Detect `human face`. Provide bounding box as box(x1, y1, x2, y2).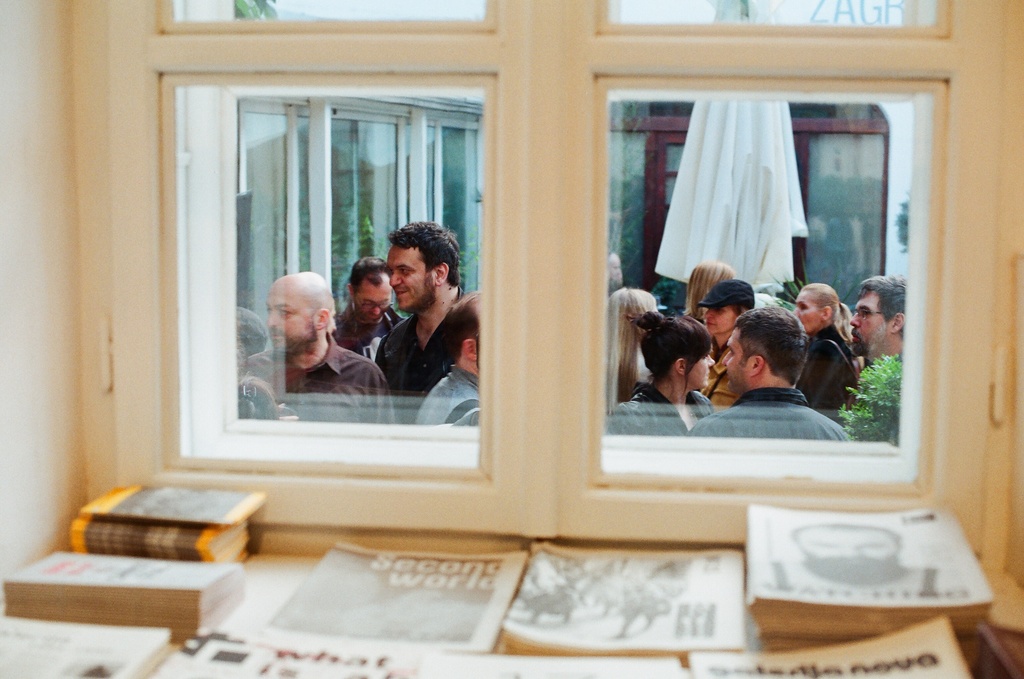
box(387, 242, 430, 315).
